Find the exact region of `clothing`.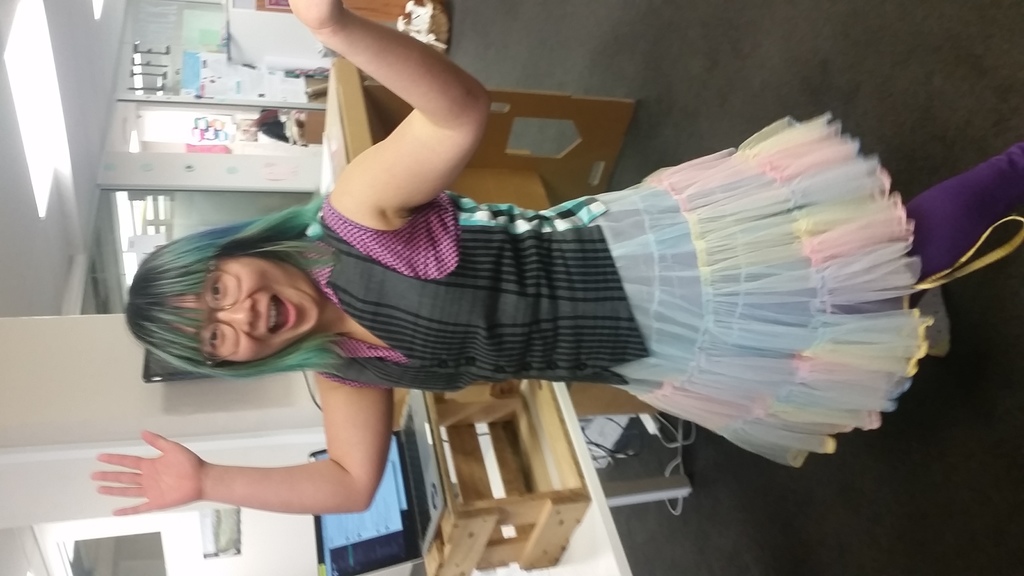
Exact region: <bbox>223, 127, 938, 424</bbox>.
